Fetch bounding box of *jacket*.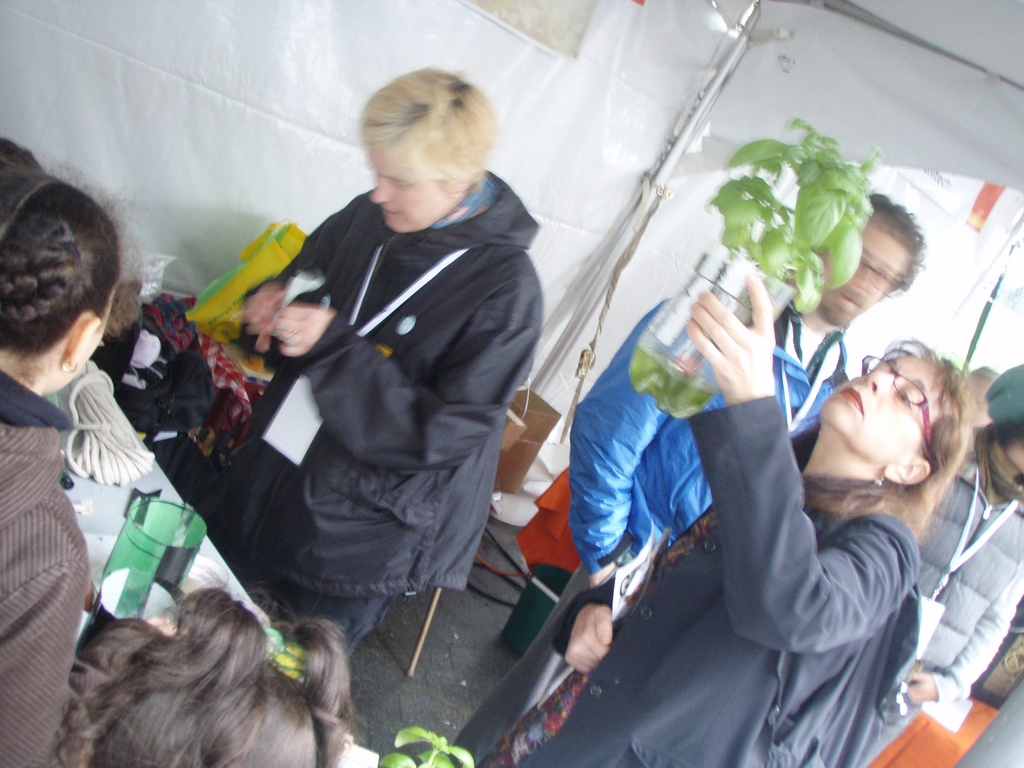
Bbox: (left=913, top=423, right=1023, bottom=702).
